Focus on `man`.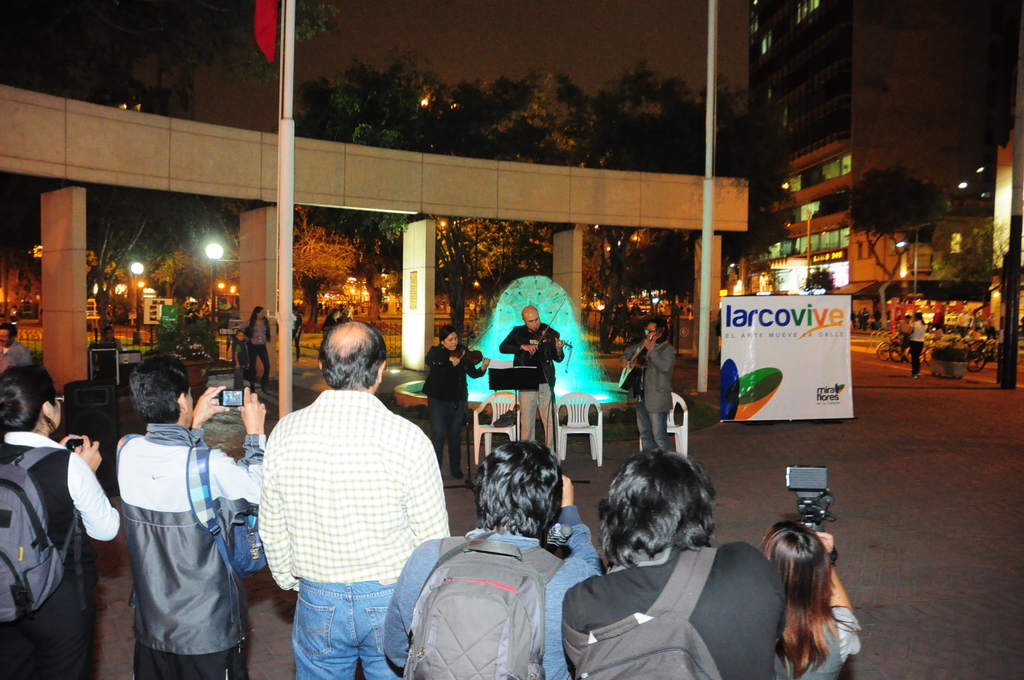
Focused at pyautogui.locateOnScreen(0, 324, 33, 379).
